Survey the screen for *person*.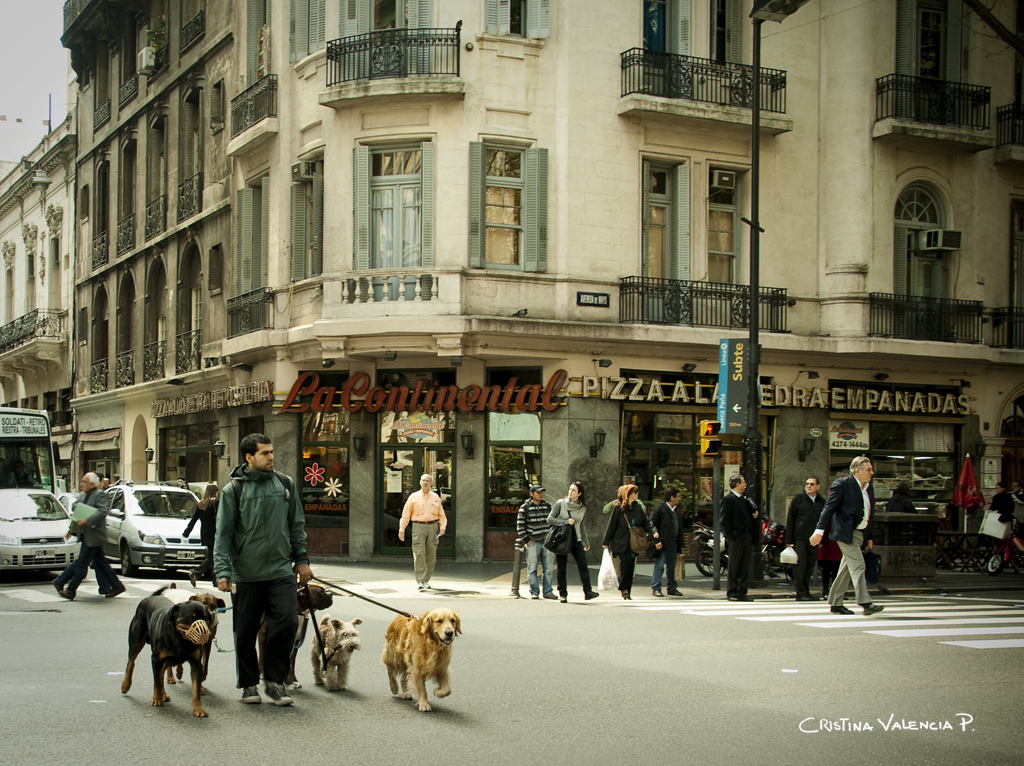
Survey found: [x1=177, y1=481, x2=221, y2=579].
